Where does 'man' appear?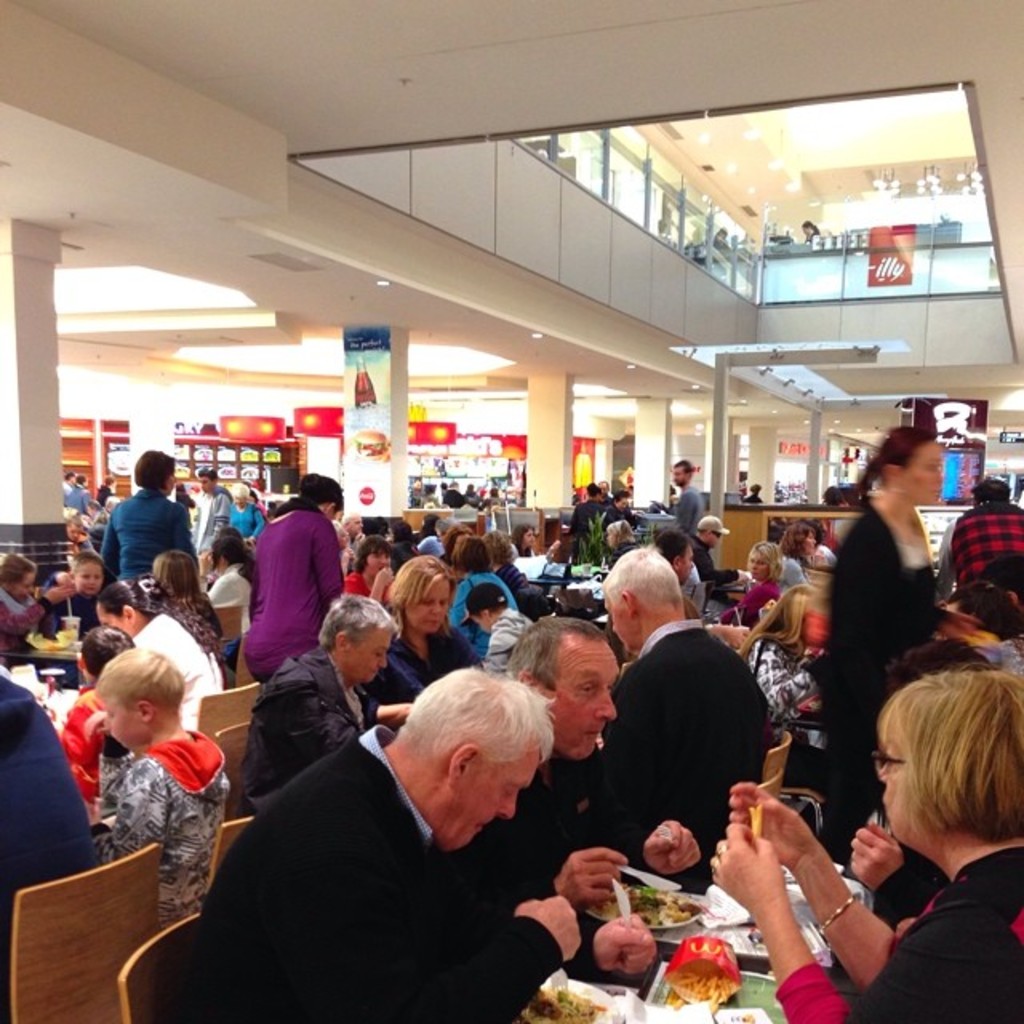
Appears at (left=680, top=514, right=758, bottom=589).
